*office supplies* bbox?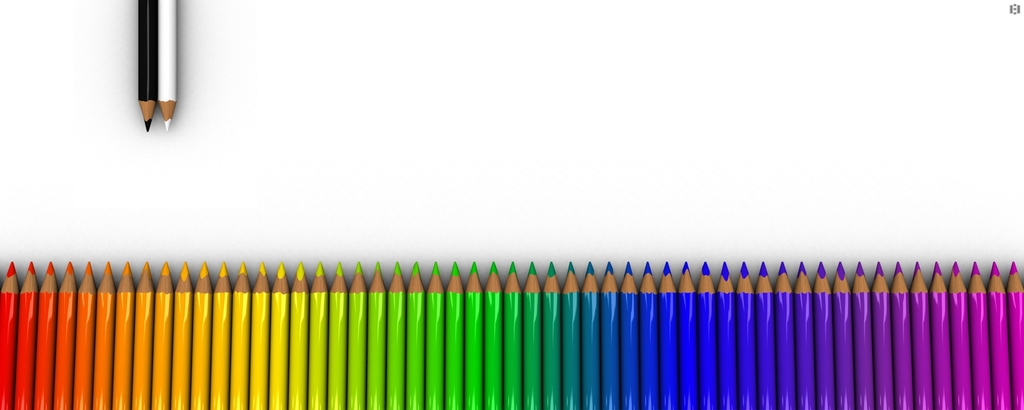
<bbox>788, 265, 814, 409</bbox>
